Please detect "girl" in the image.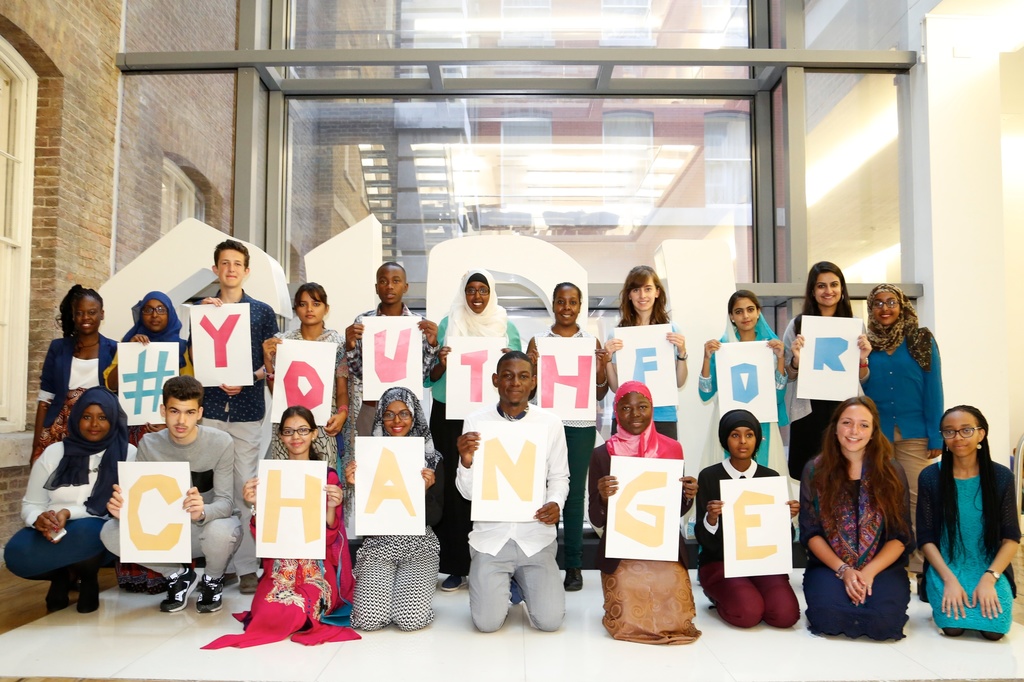
(left=694, top=409, right=801, bottom=631).
